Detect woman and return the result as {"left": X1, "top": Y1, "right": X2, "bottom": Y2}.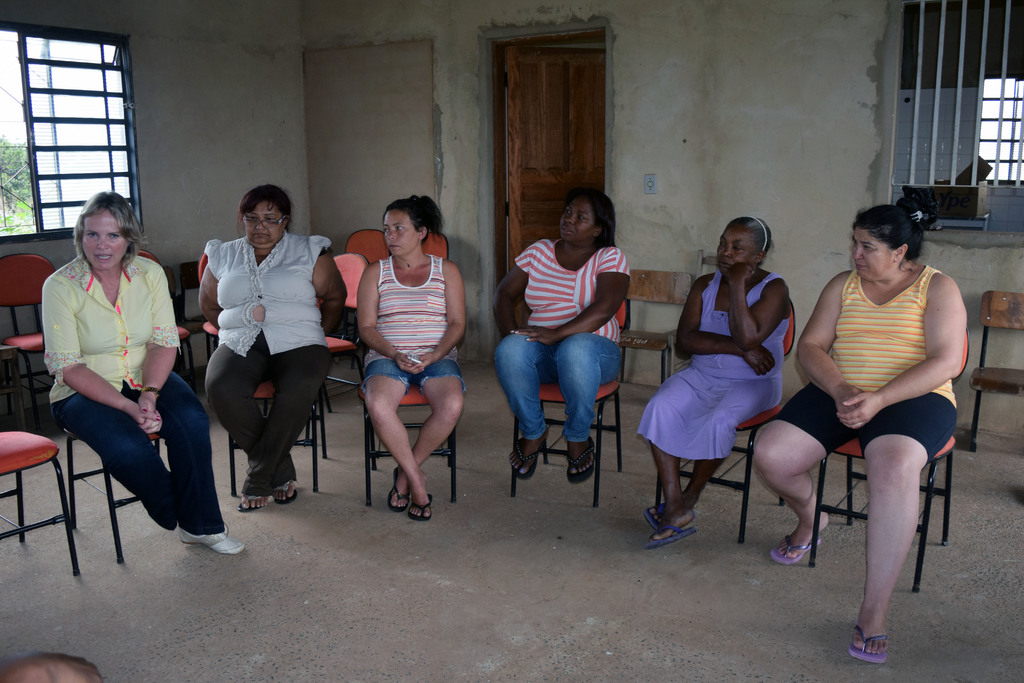
{"left": 198, "top": 179, "right": 355, "bottom": 532}.
